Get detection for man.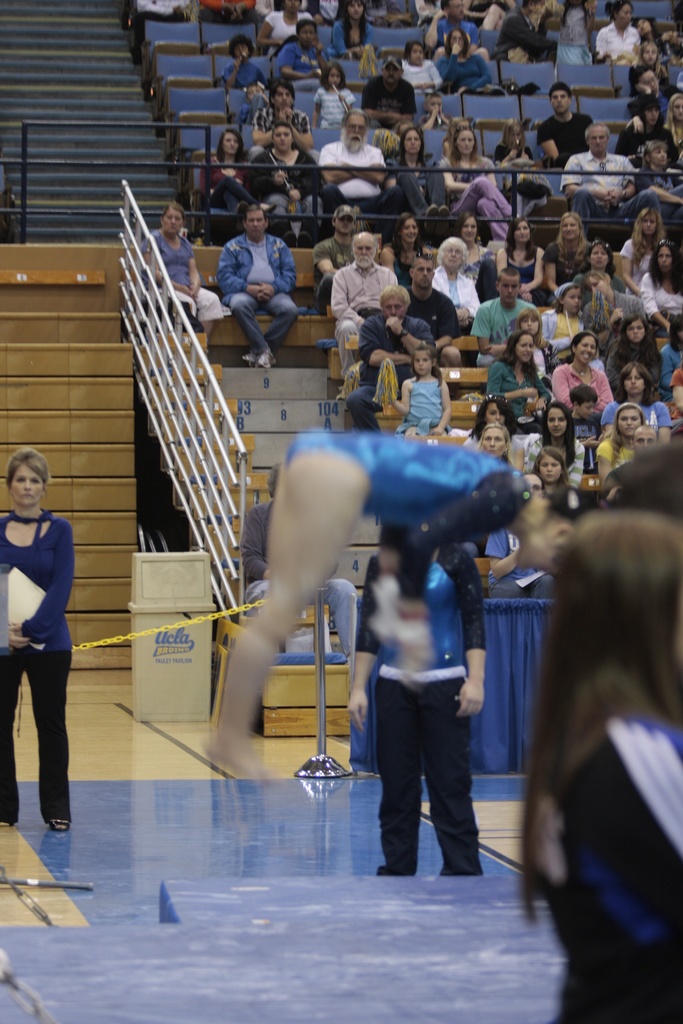
Detection: 471:269:541:364.
